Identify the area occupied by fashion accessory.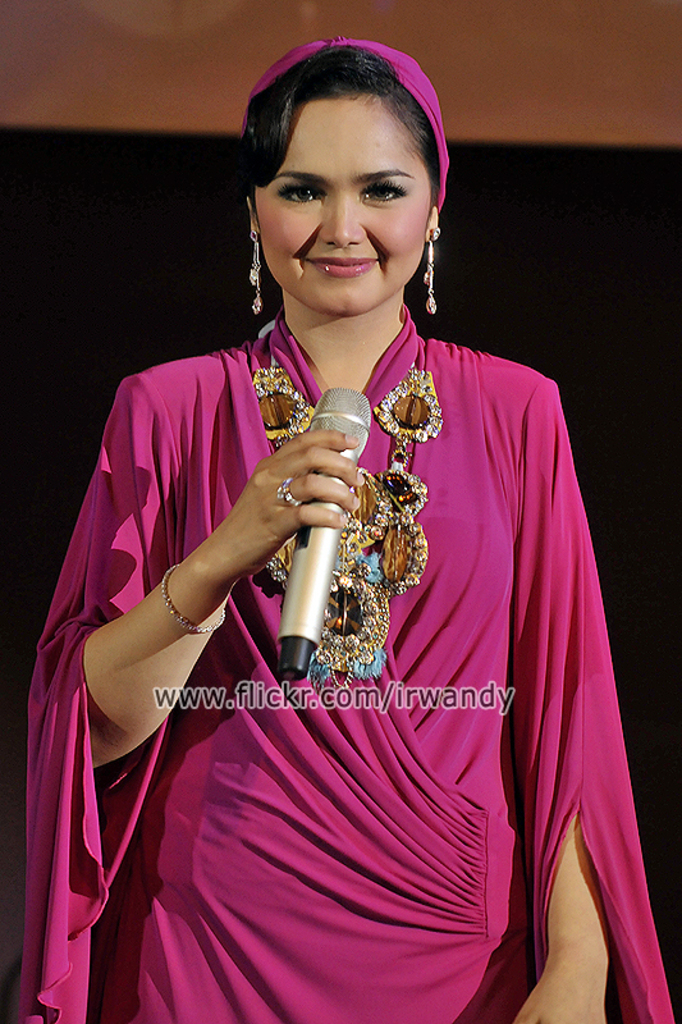
Area: 163, 562, 226, 630.
